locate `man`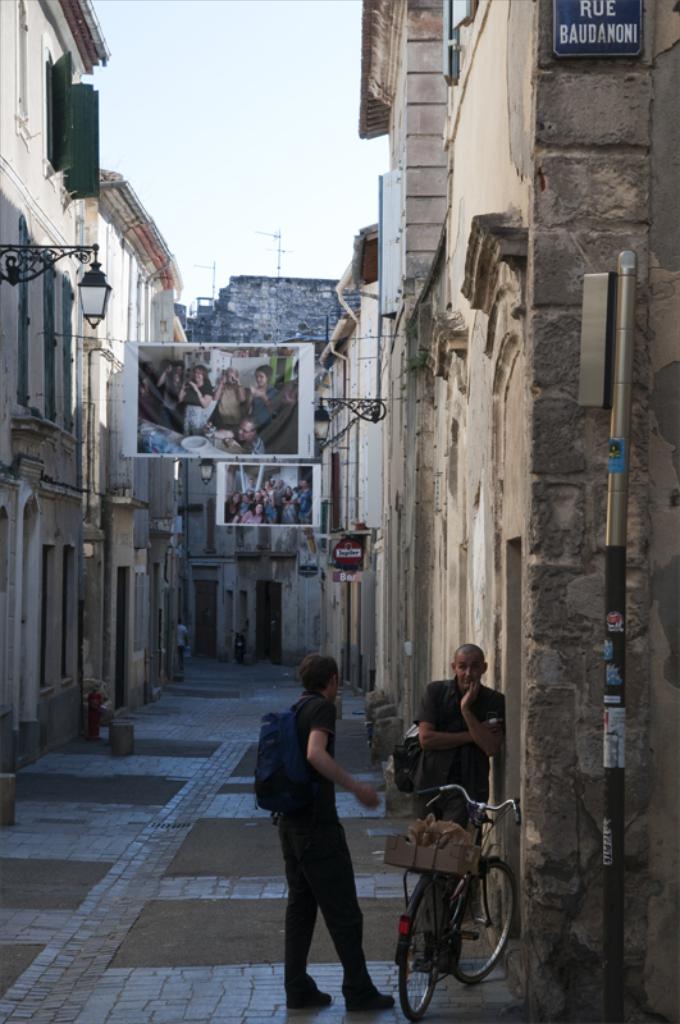
(213, 415, 266, 453)
